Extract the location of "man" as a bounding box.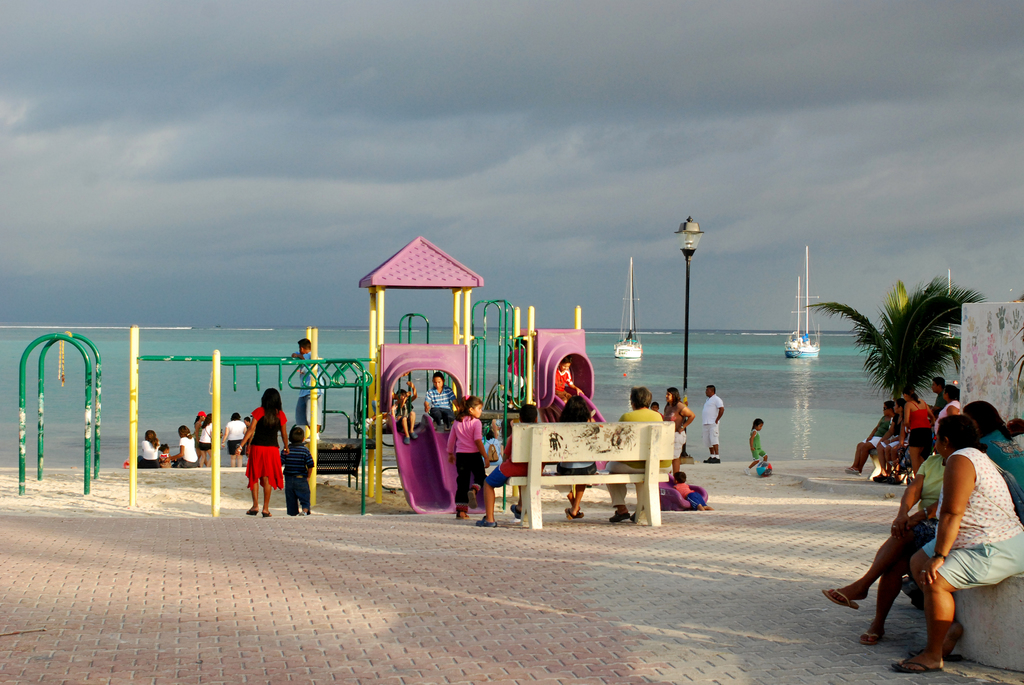
box(296, 337, 326, 445).
